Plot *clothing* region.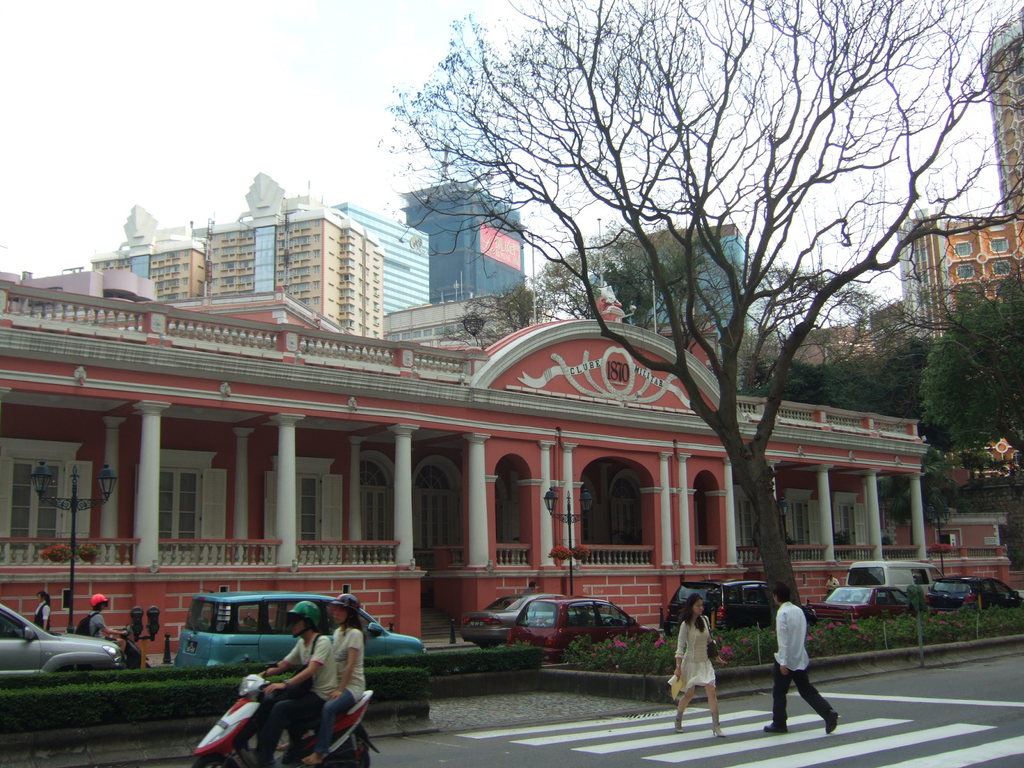
Plotted at bbox(772, 584, 838, 727).
